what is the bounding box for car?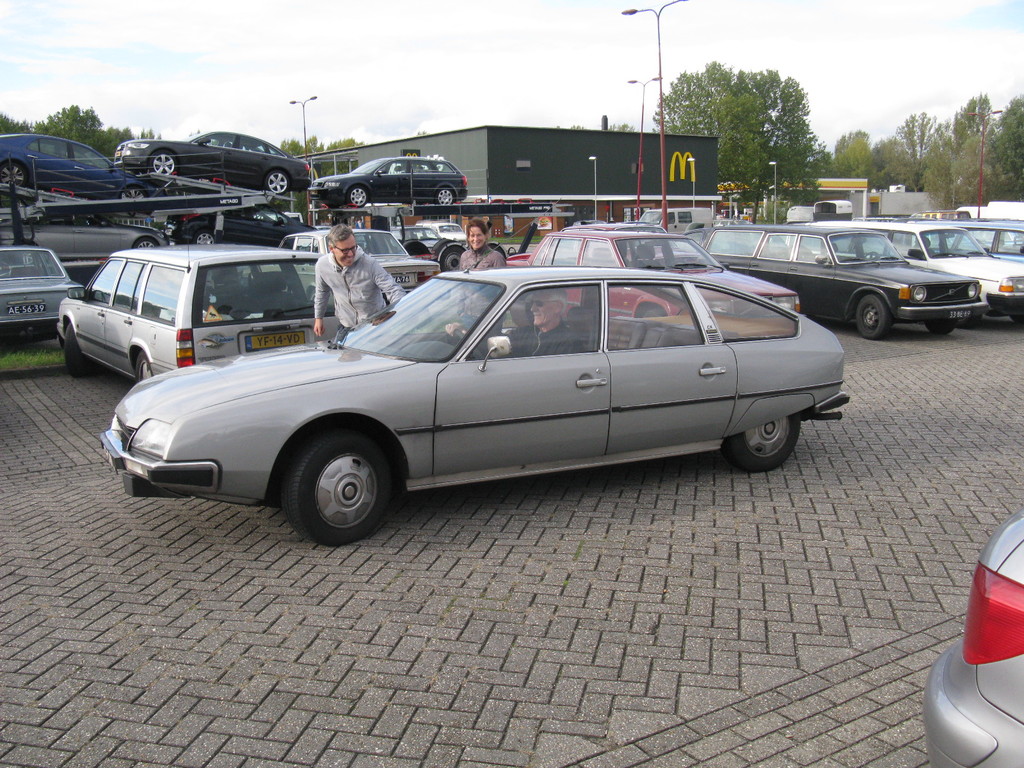
BBox(925, 506, 1023, 767).
